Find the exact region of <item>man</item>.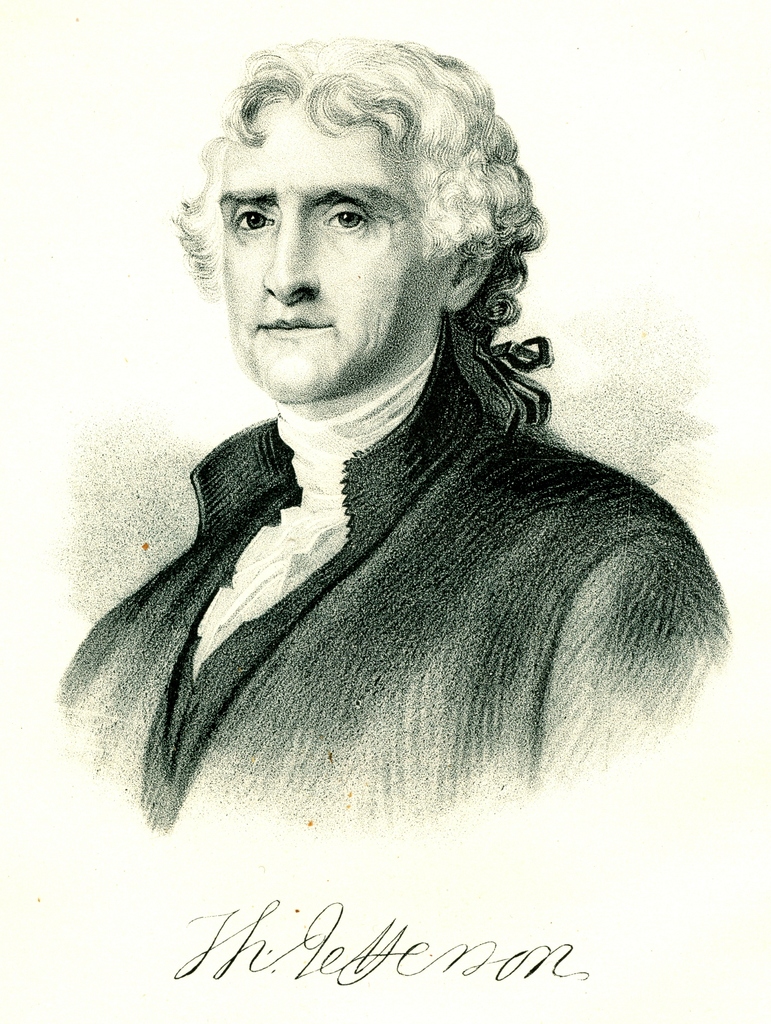
Exact region: bbox=(57, 26, 736, 876).
